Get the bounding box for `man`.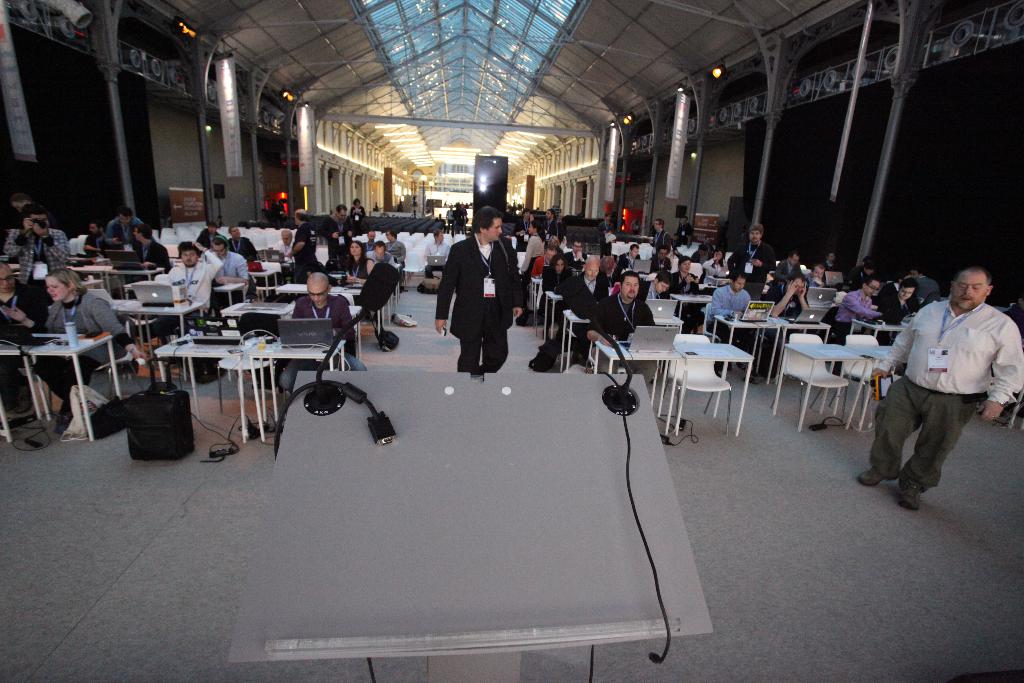
x1=761, y1=270, x2=810, y2=384.
